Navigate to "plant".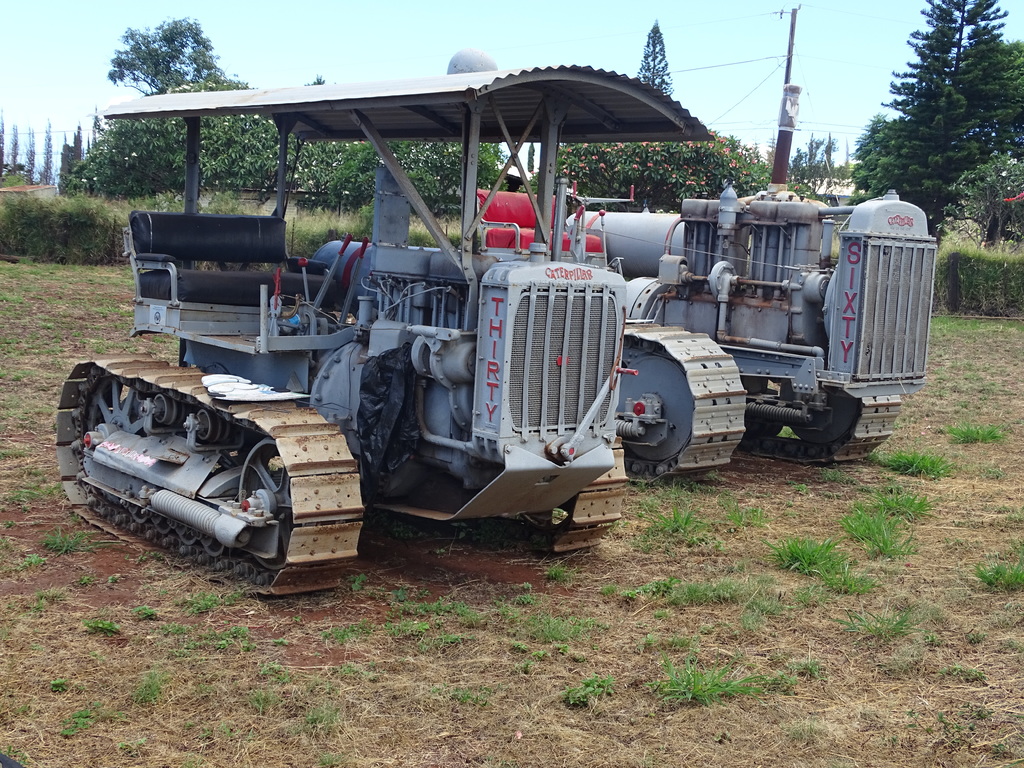
Navigation target: x1=84 y1=614 x2=116 y2=638.
